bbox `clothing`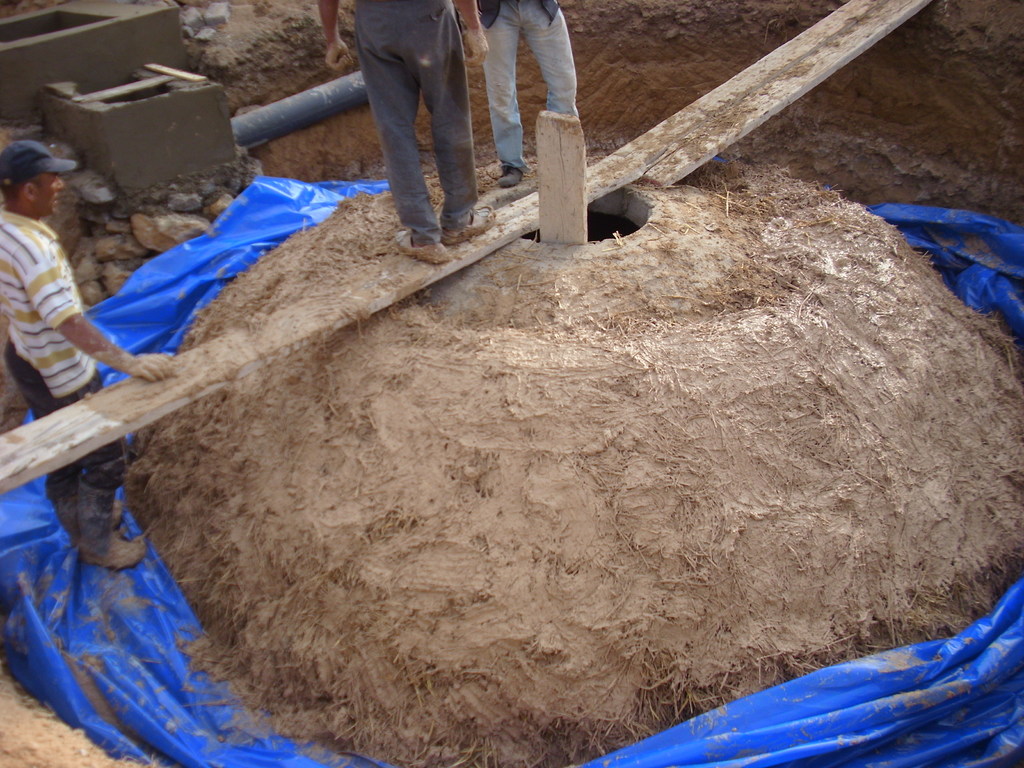
bbox=(347, 0, 481, 250)
